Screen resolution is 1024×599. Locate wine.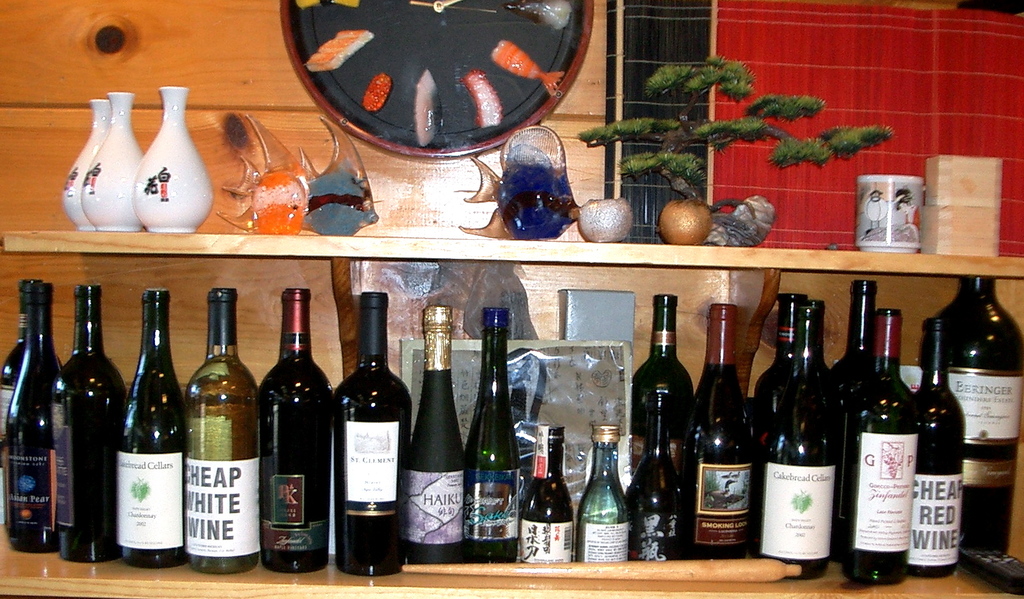
<region>49, 281, 126, 566</region>.
